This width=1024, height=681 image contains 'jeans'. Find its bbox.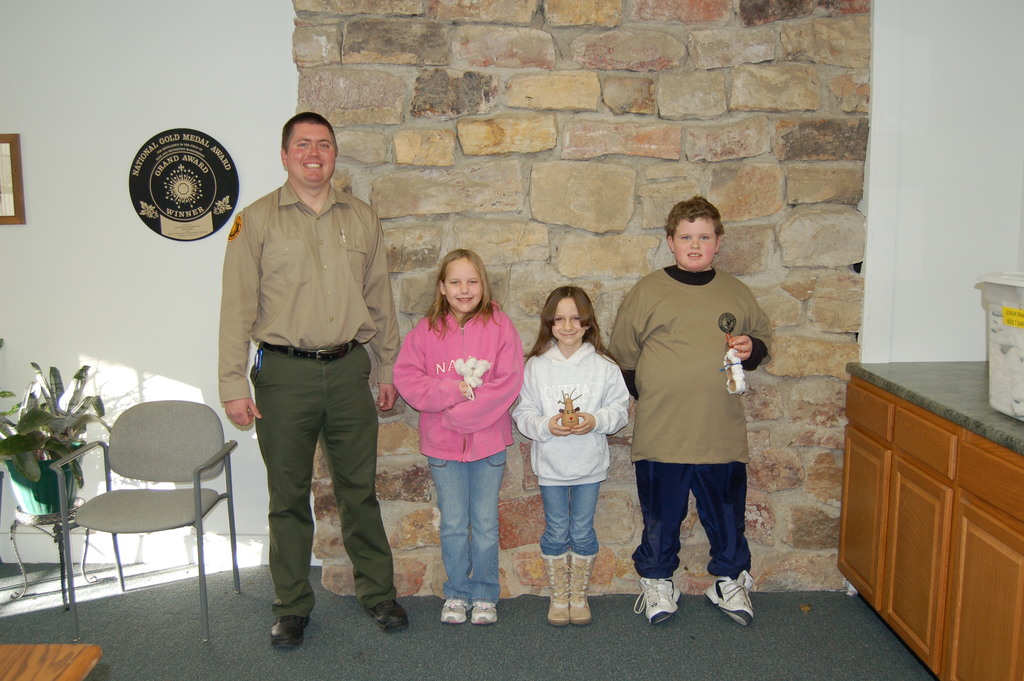
x1=537 y1=485 x2=600 y2=552.
